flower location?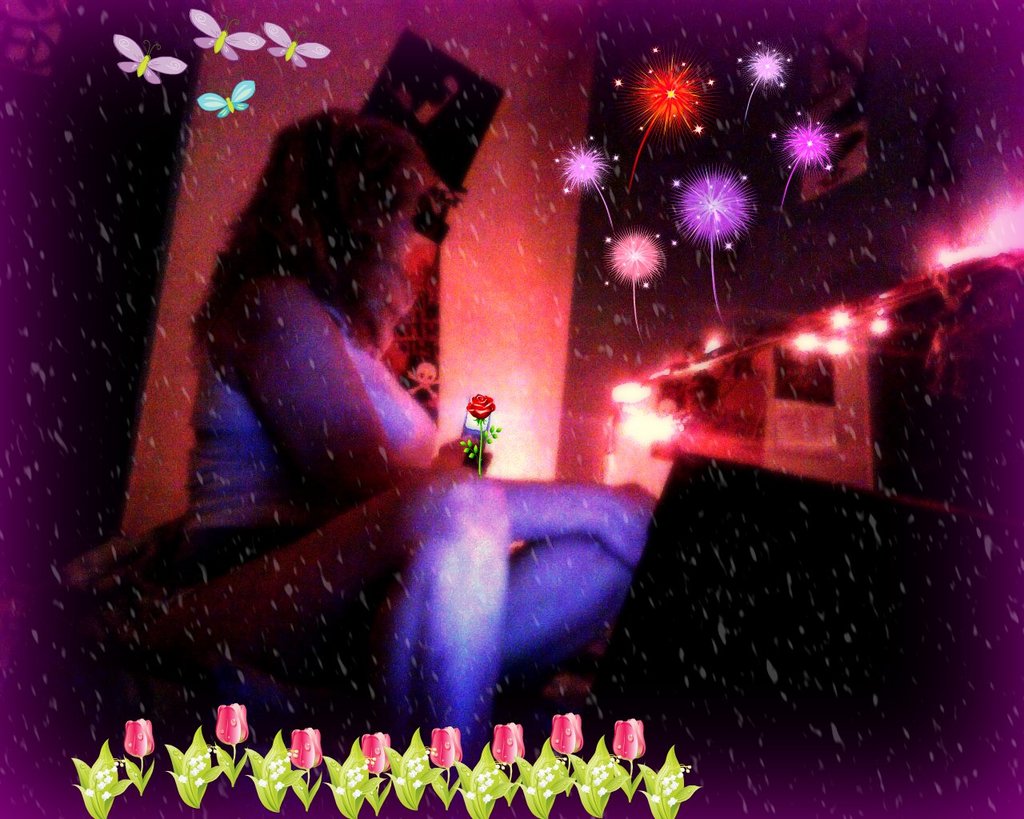
BBox(595, 785, 610, 797)
